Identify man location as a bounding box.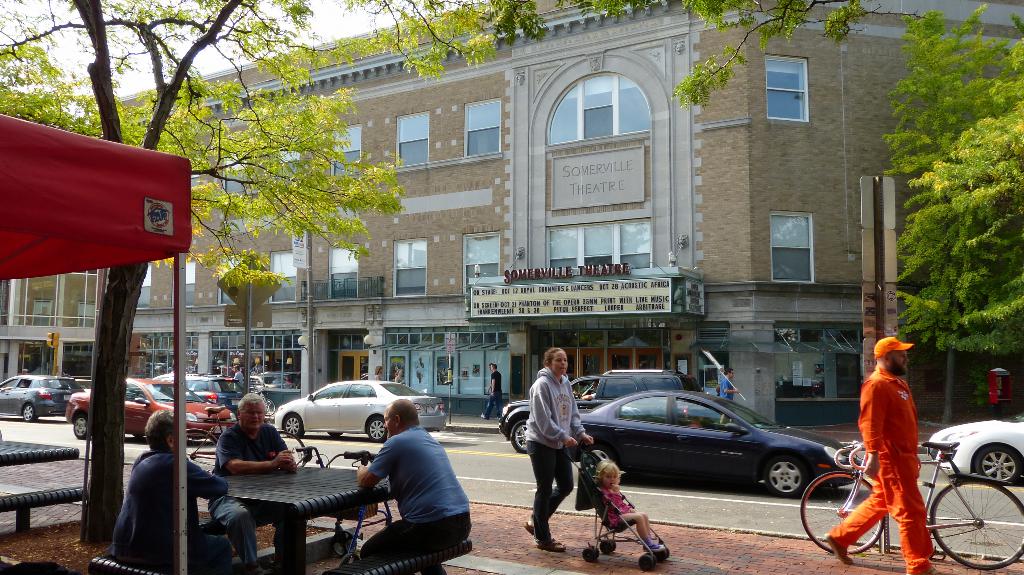
bbox=[355, 396, 477, 574].
